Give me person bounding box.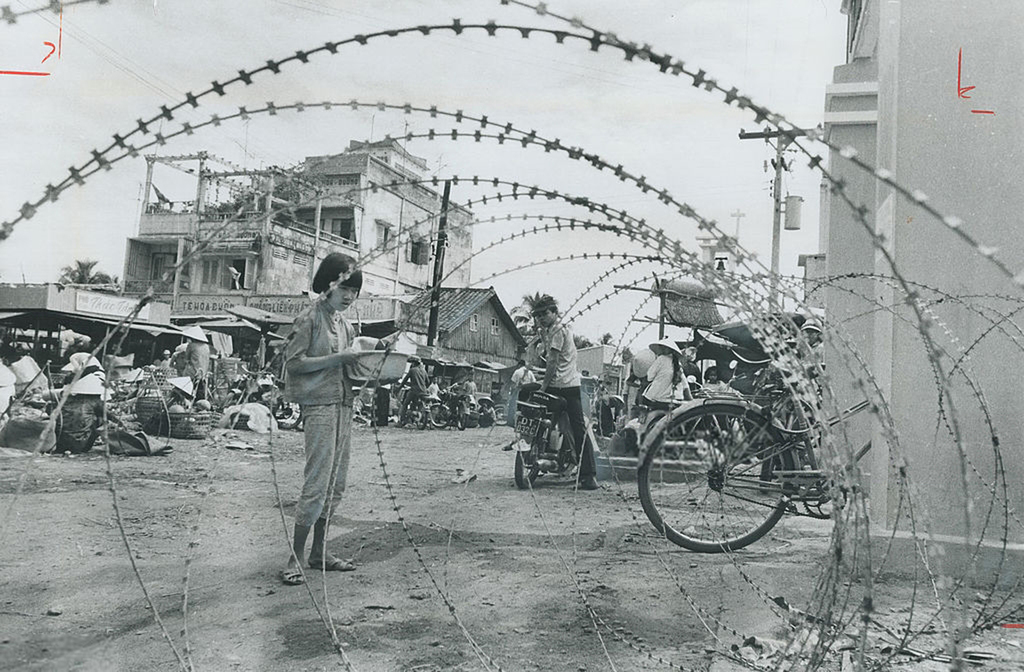
266 239 374 598.
